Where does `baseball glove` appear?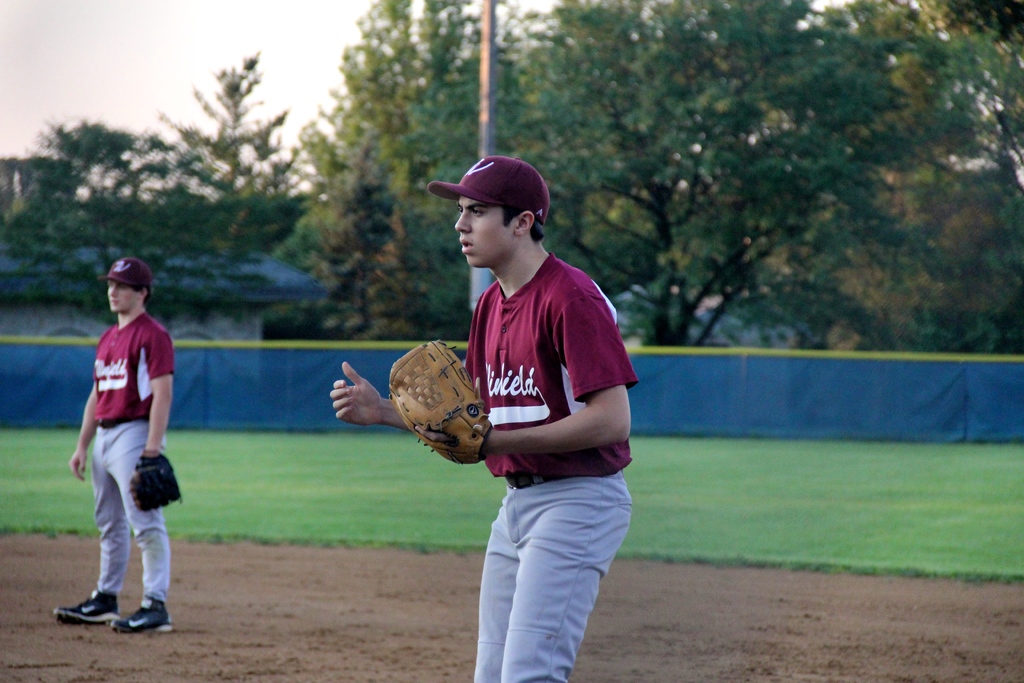
Appears at x1=124, y1=452, x2=186, y2=514.
